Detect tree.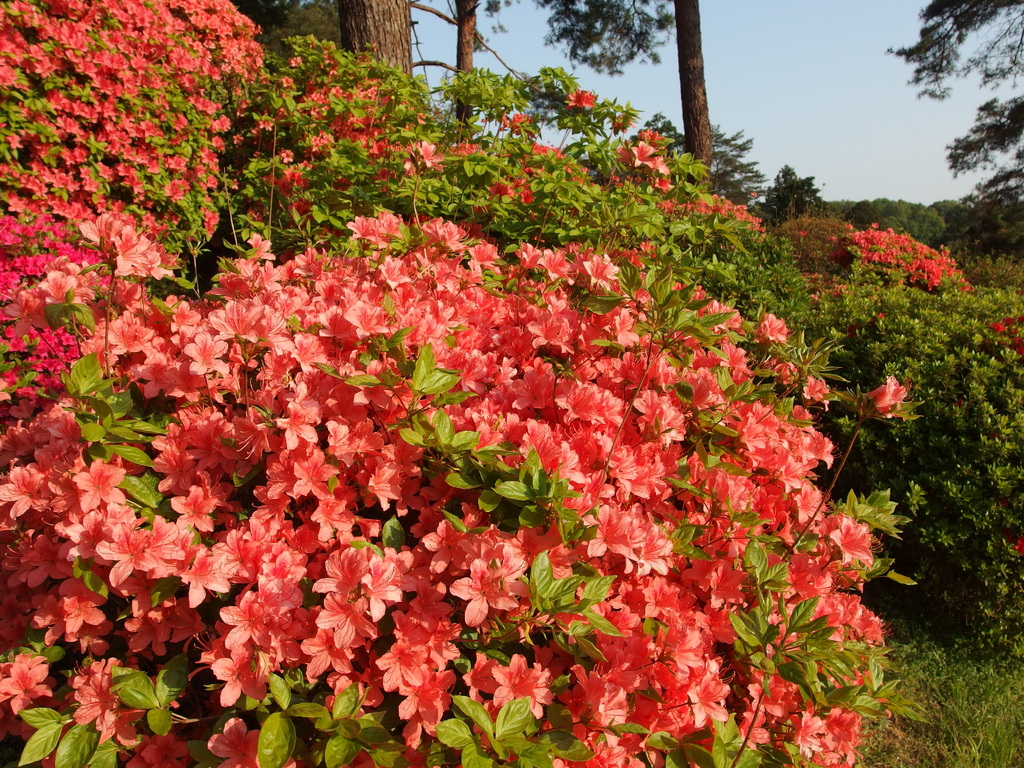
Detected at detection(760, 163, 824, 225).
